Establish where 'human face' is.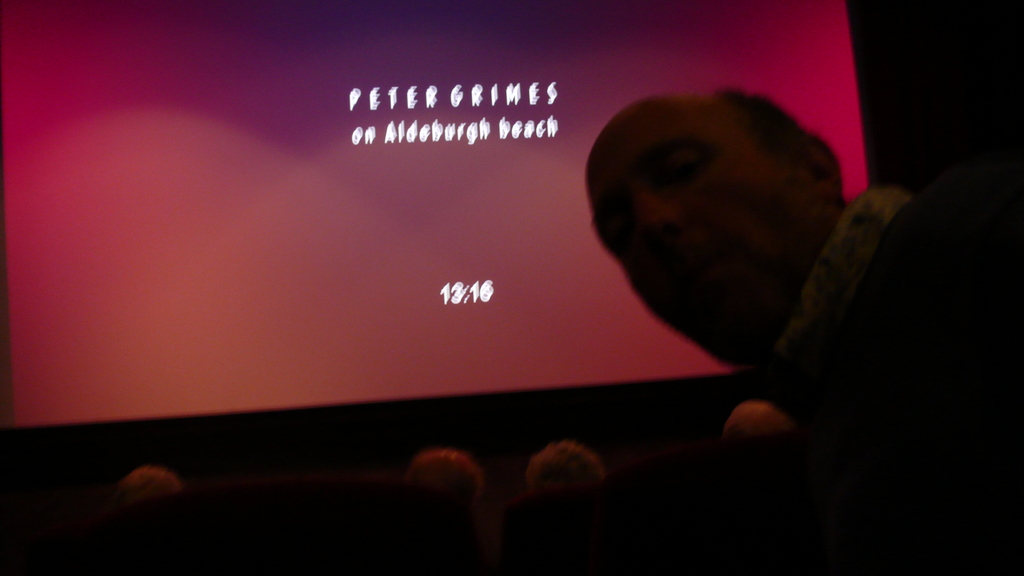
Established at select_region(579, 78, 890, 324).
